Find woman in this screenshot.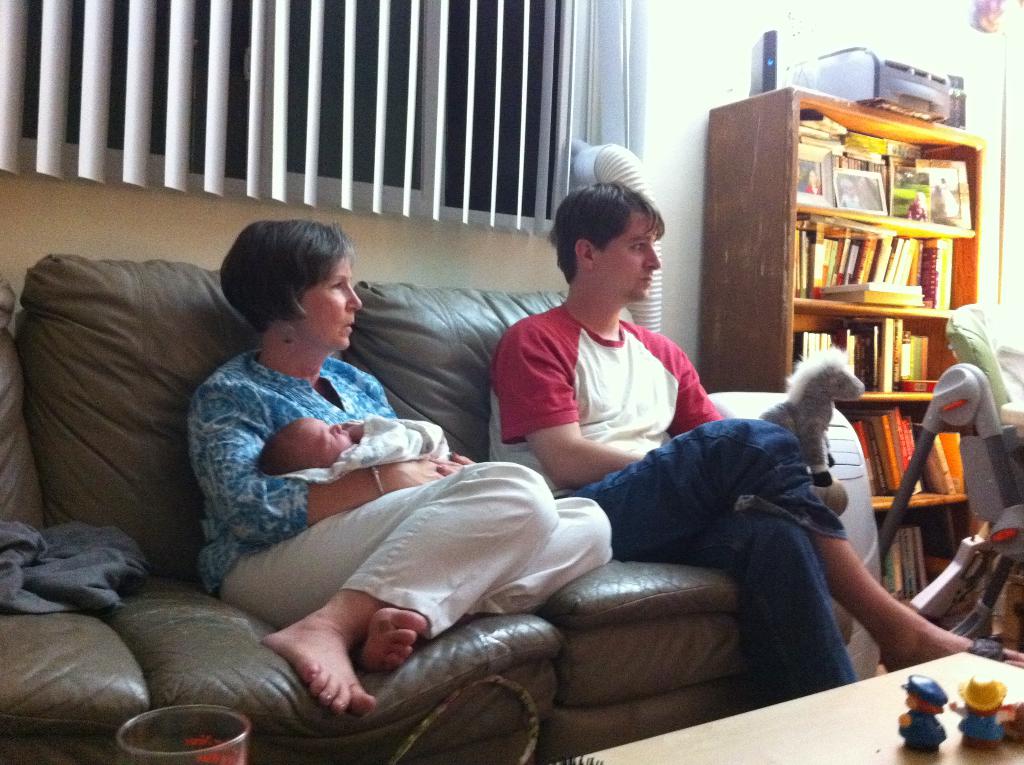
The bounding box for woman is [left=187, top=218, right=614, bottom=709].
